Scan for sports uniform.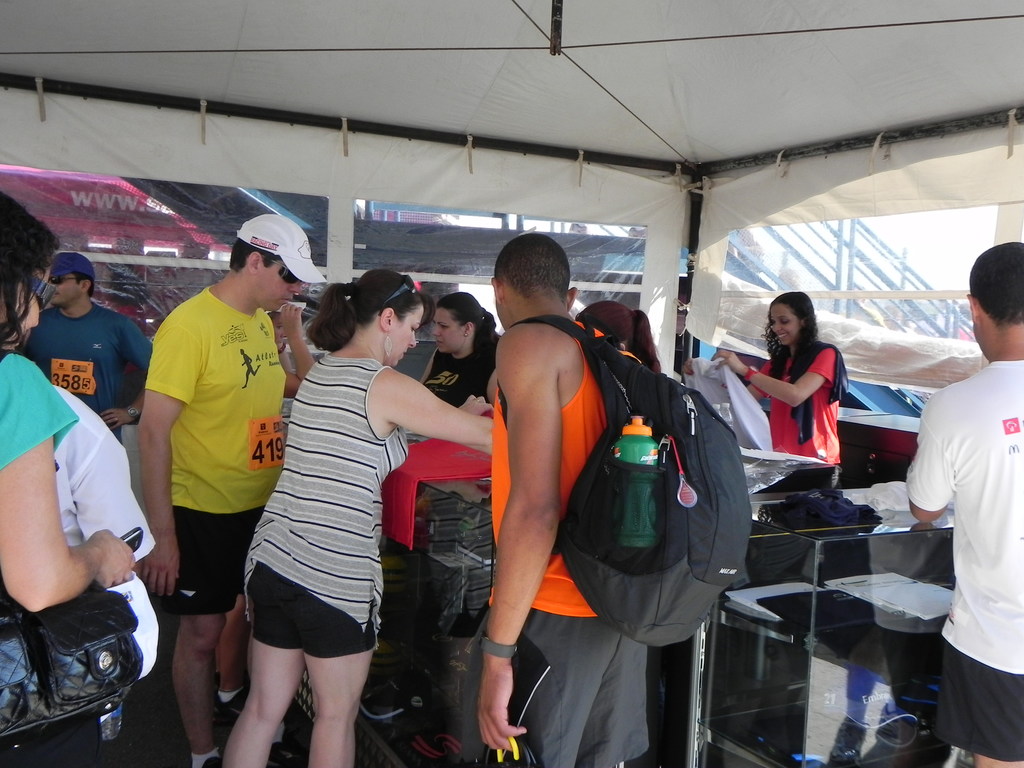
Scan result: 903:344:1023:760.
